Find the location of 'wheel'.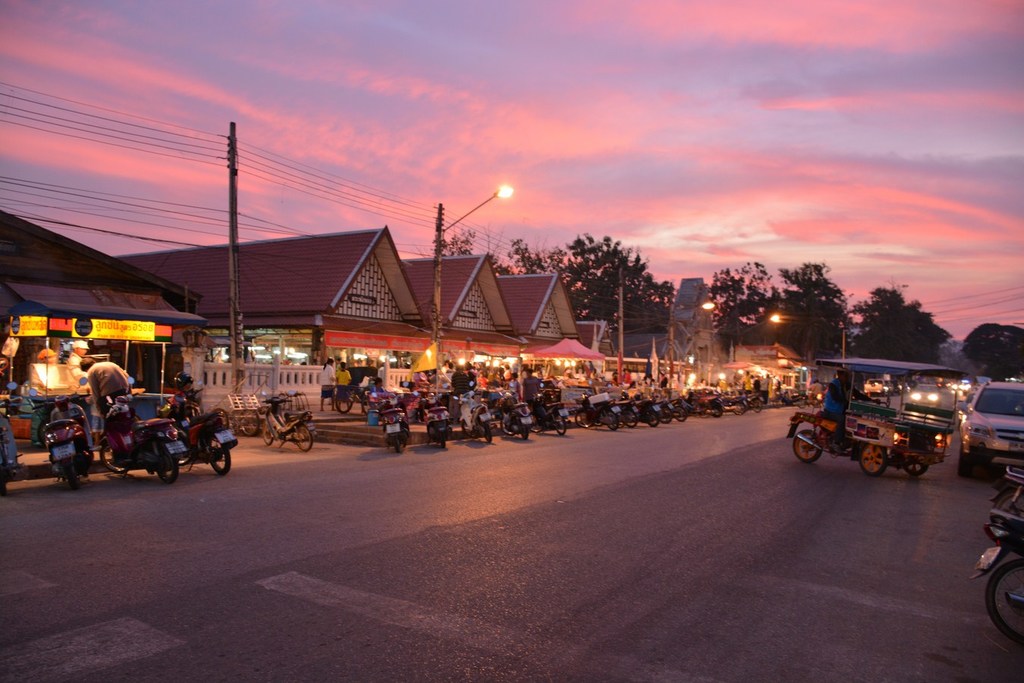
Location: bbox(362, 396, 368, 416).
